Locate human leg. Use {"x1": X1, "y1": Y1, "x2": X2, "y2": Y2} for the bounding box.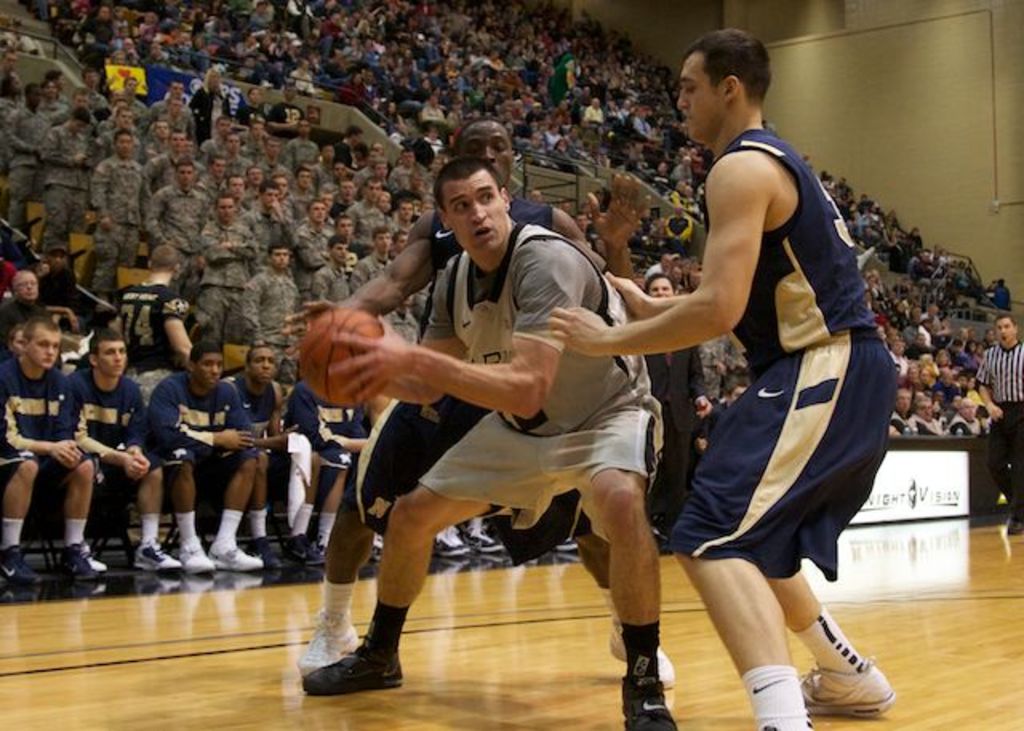
{"x1": 269, "y1": 438, "x2": 306, "y2": 557}.
